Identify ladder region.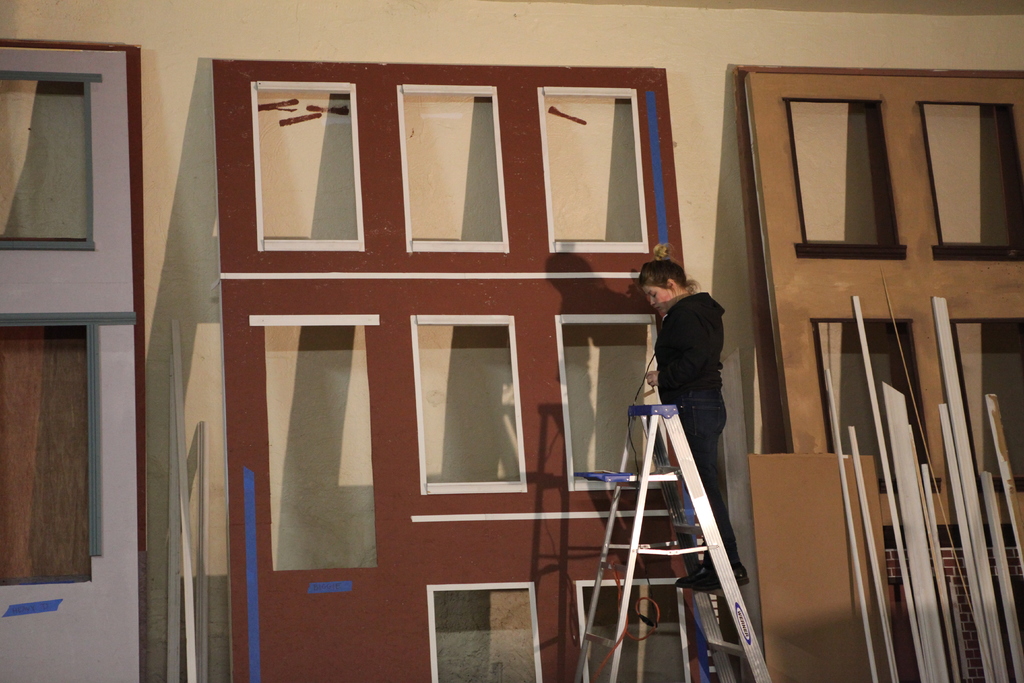
Region: <region>571, 402, 775, 682</region>.
